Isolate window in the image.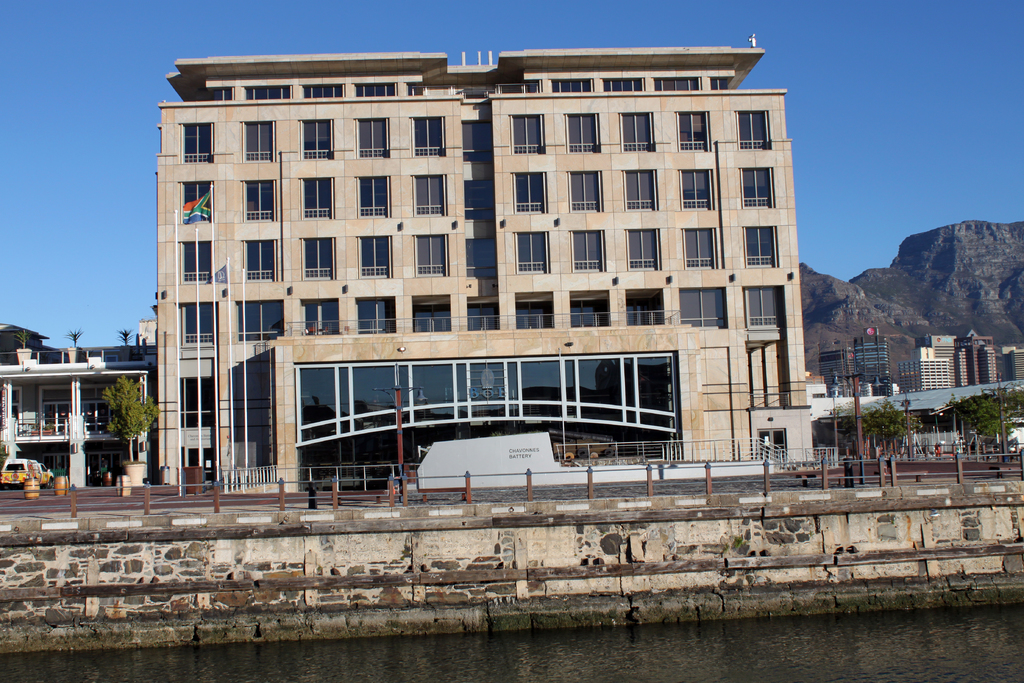
Isolated region: Rect(517, 300, 554, 329).
